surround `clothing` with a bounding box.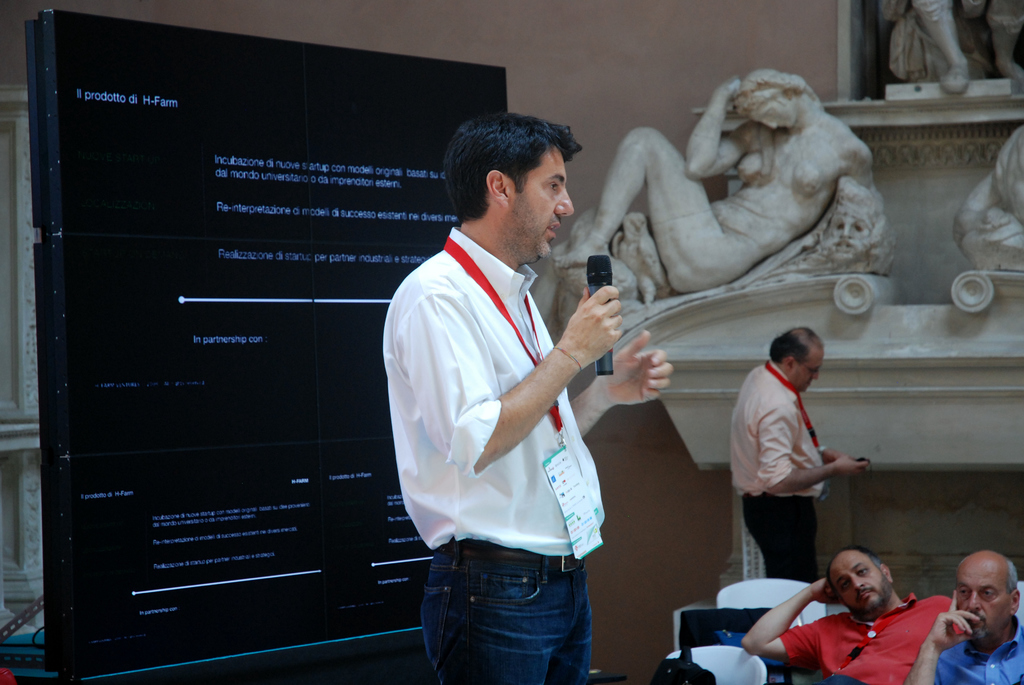
left=929, top=617, right=1023, bottom=684.
